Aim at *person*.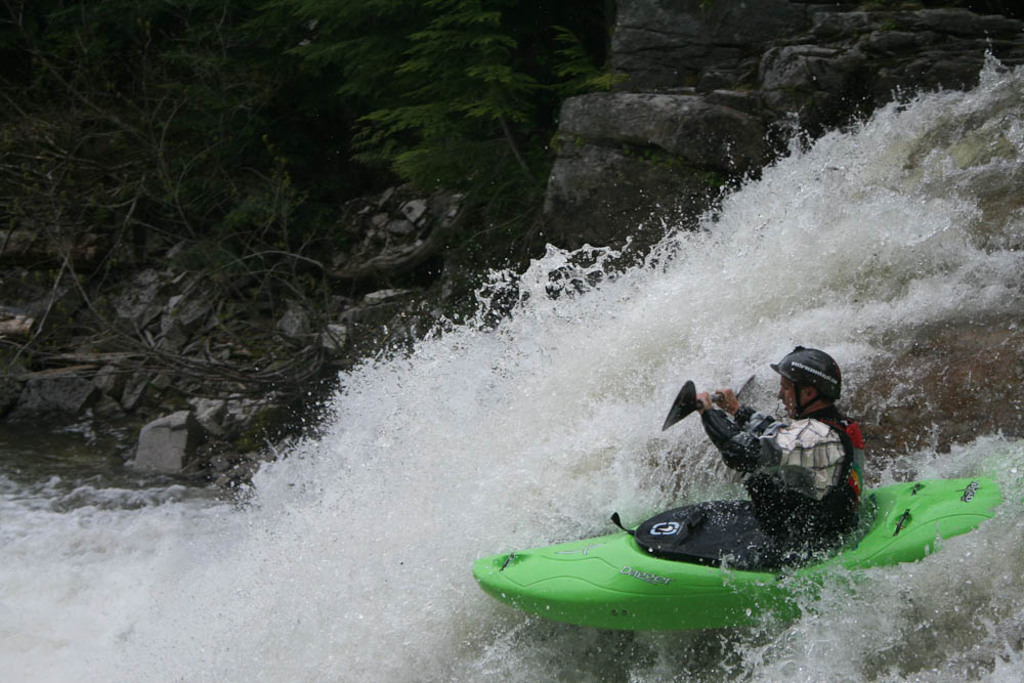
Aimed at x1=651, y1=328, x2=867, y2=583.
